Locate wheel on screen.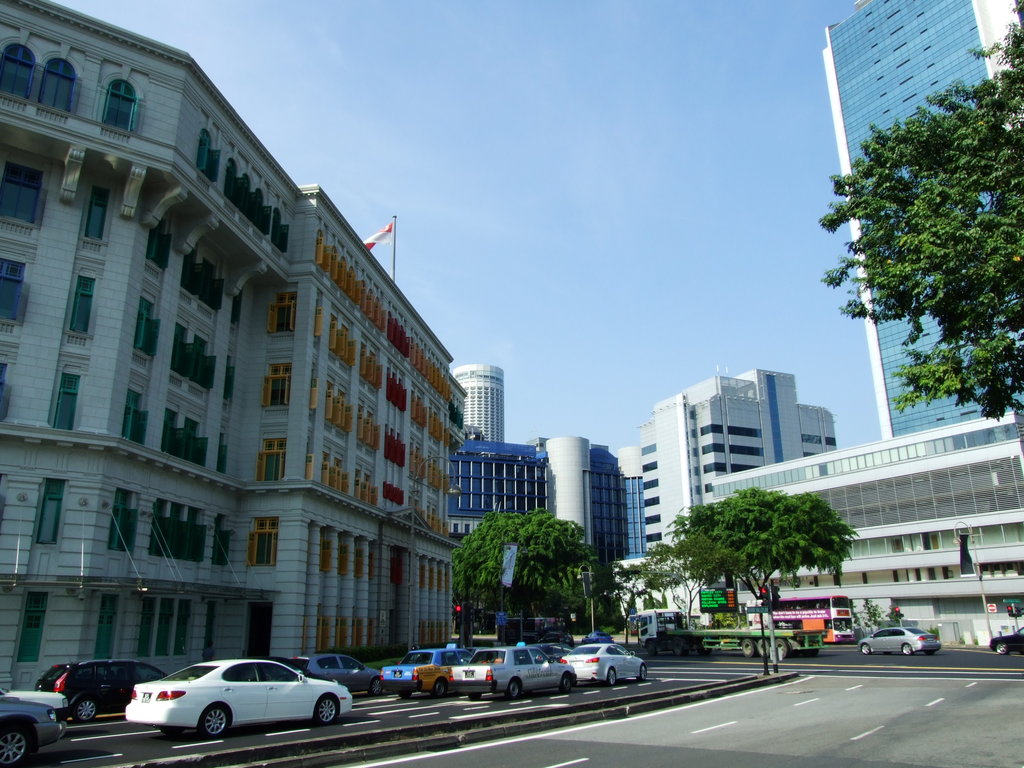
On screen at {"left": 862, "top": 644, "right": 870, "bottom": 652}.
